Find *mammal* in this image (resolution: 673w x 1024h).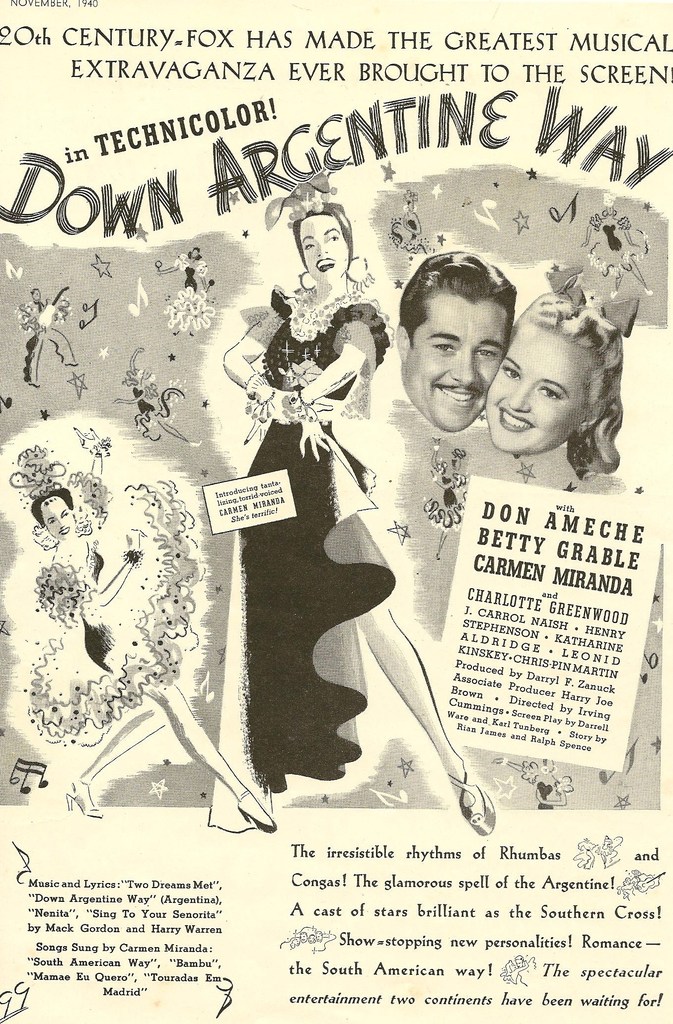
left=219, top=198, right=497, bottom=842.
